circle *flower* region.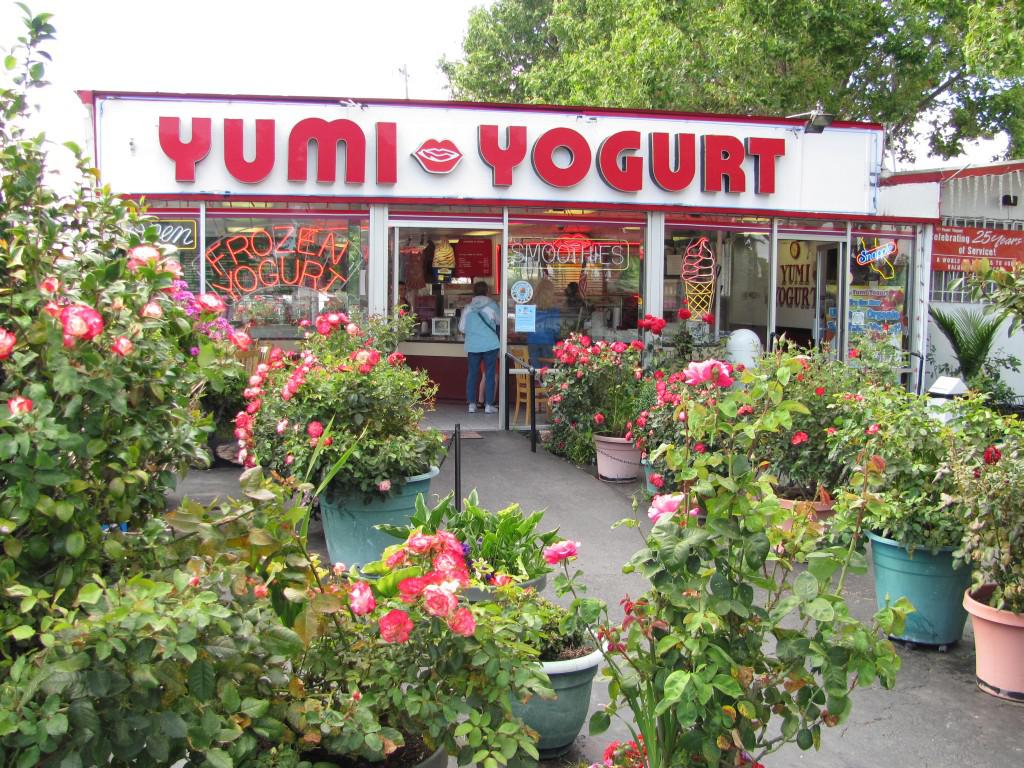
Region: {"left": 130, "top": 321, "right": 147, "bottom": 339}.
